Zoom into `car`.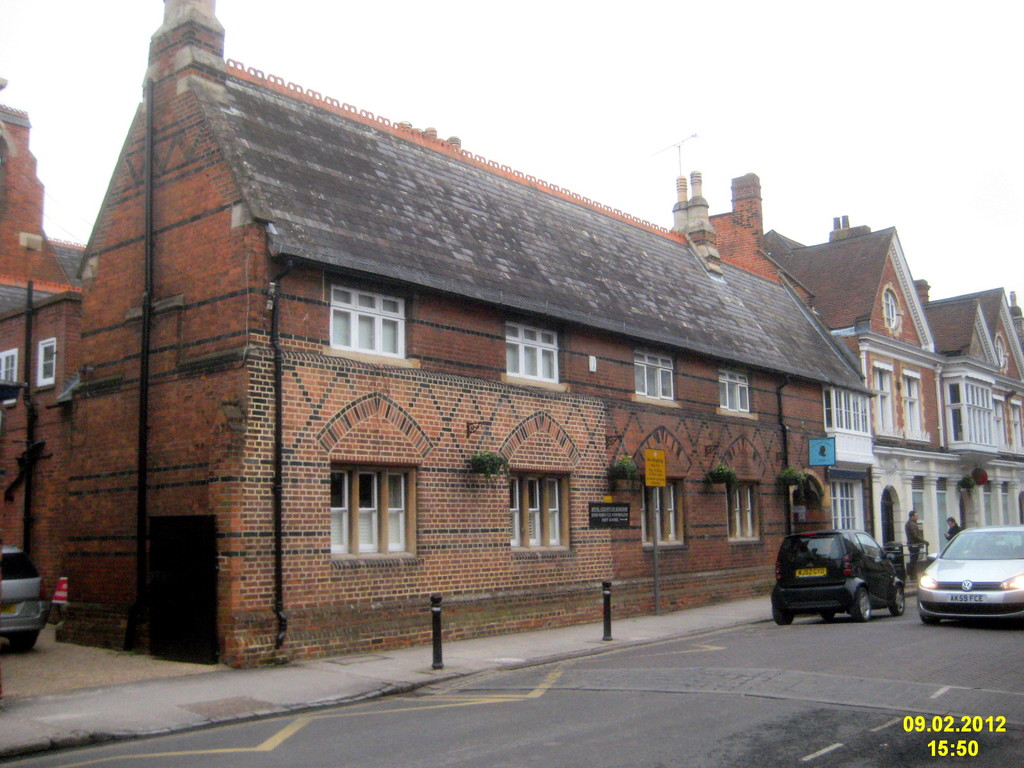
Zoom target: 911:525:1023:624.
